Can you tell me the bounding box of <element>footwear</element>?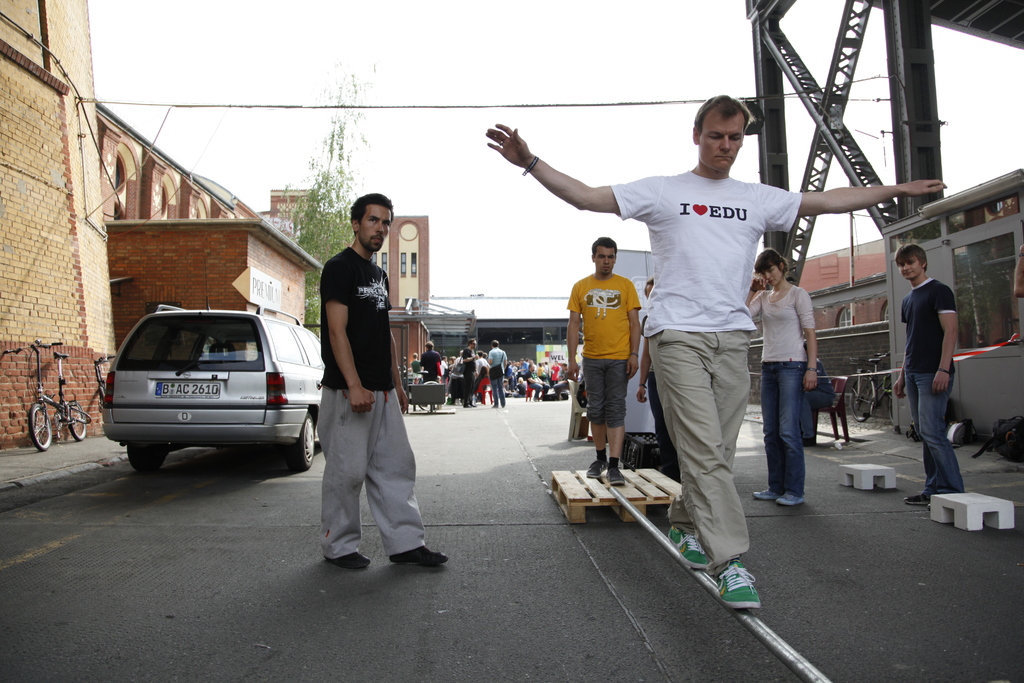
<box>664,524,707,569</box>.
